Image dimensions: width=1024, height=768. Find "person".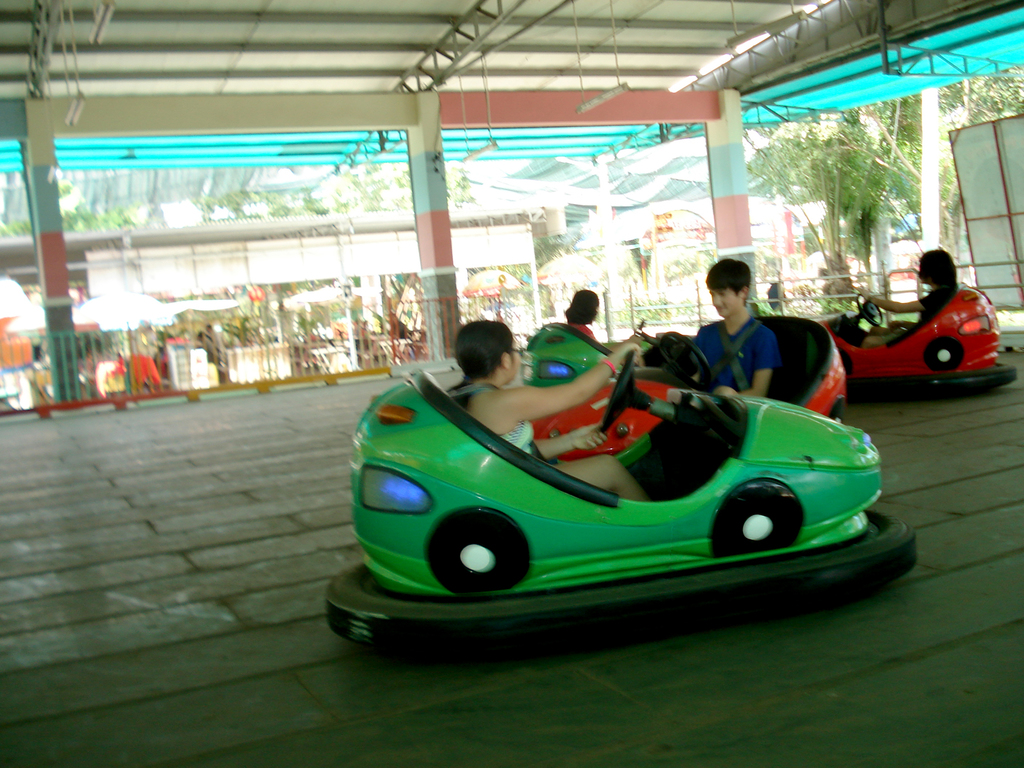
(559,286,644,355).
